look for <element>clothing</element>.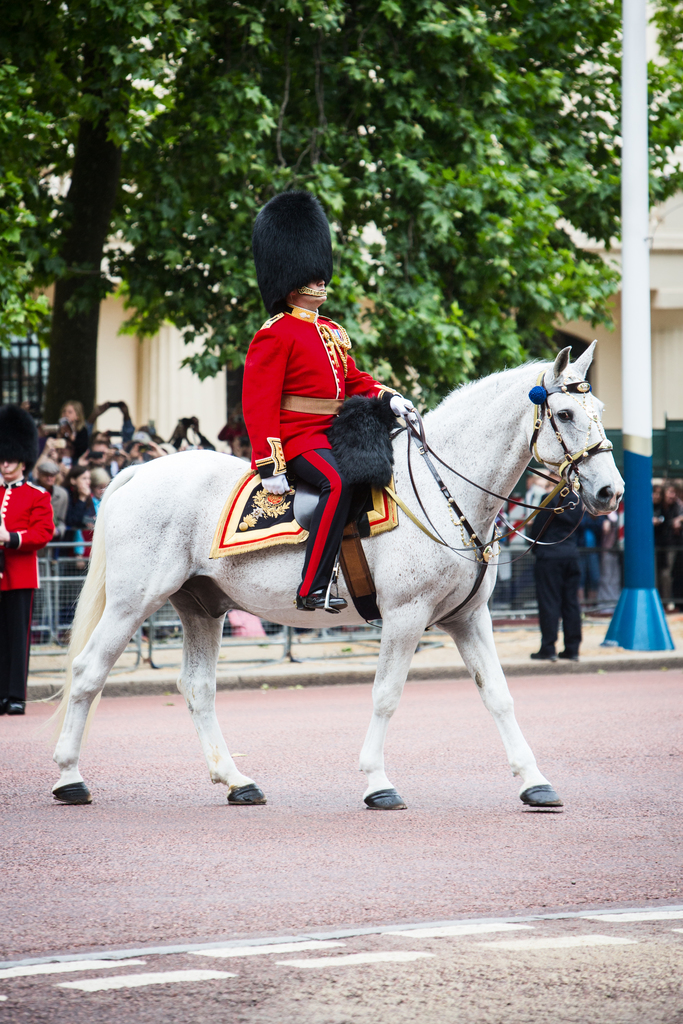
Found: 522/486/588/659.
